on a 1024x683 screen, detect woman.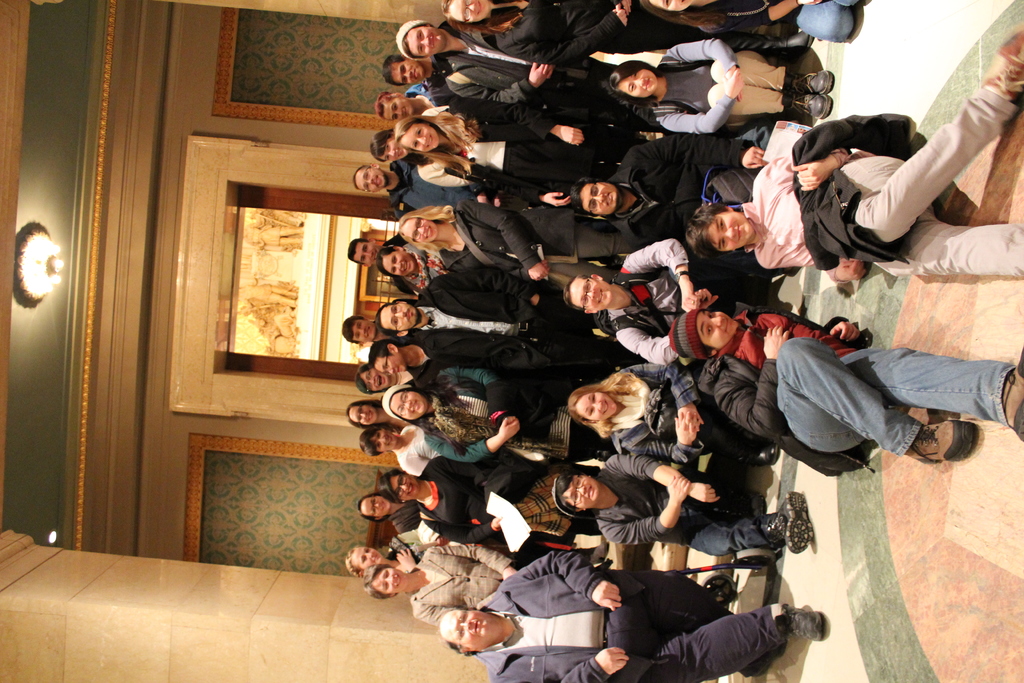
locate(360, 537, 555, 625).
